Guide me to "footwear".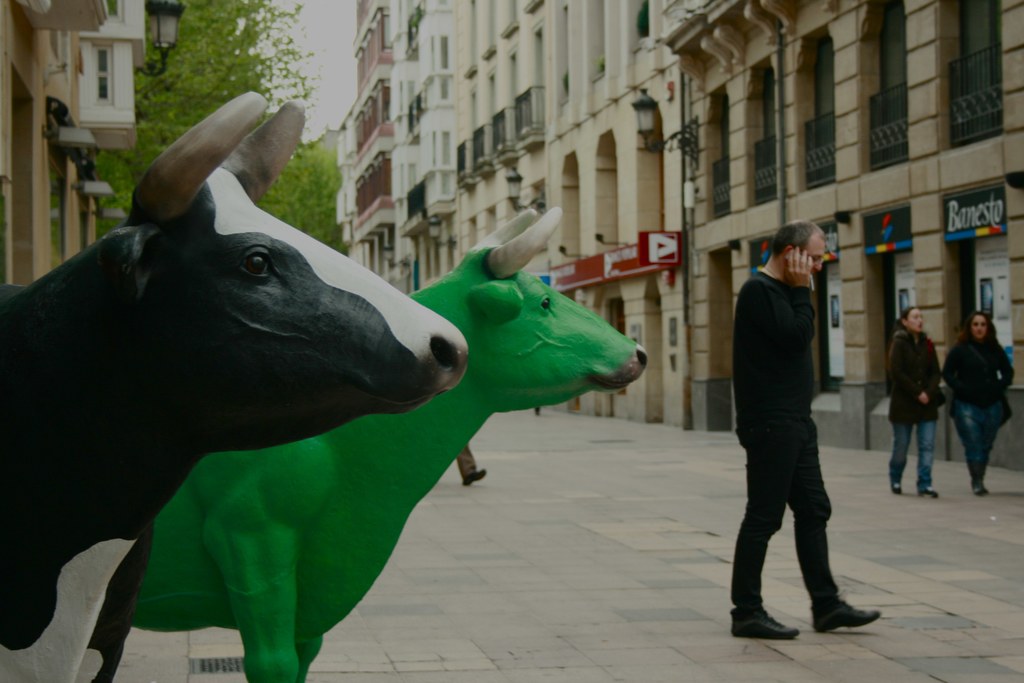
Guidance: {"left": 972, "top": 482, "right": 988, "bottom": 496}.
